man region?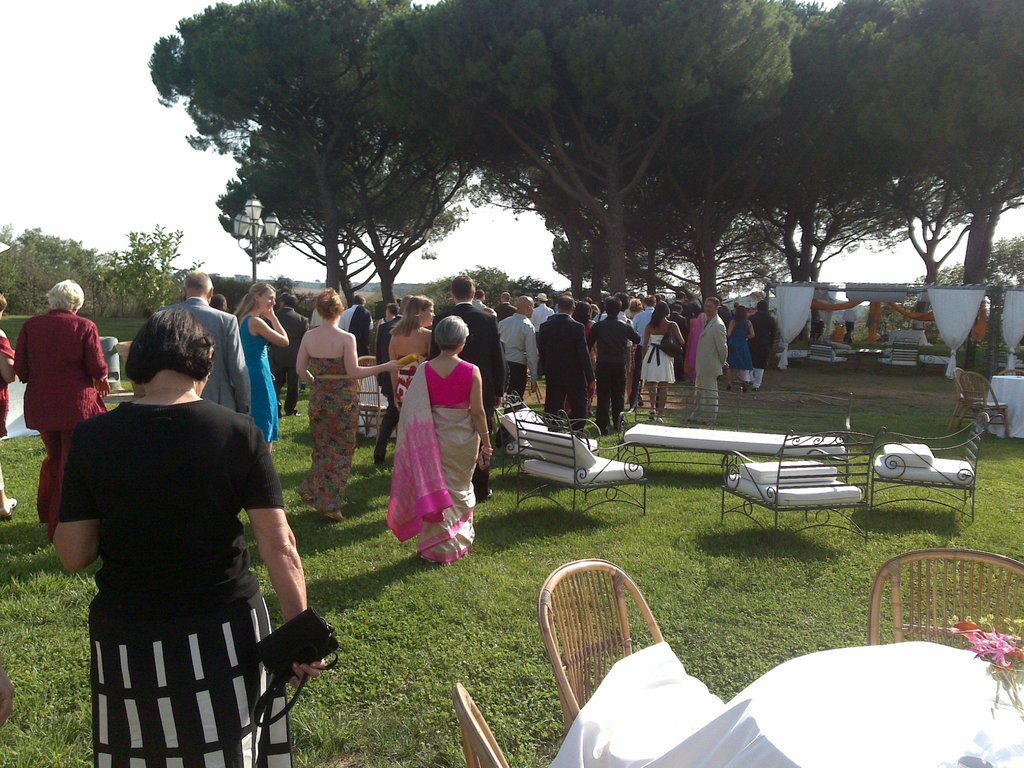
bbox=[266, 292, 310, 412]
